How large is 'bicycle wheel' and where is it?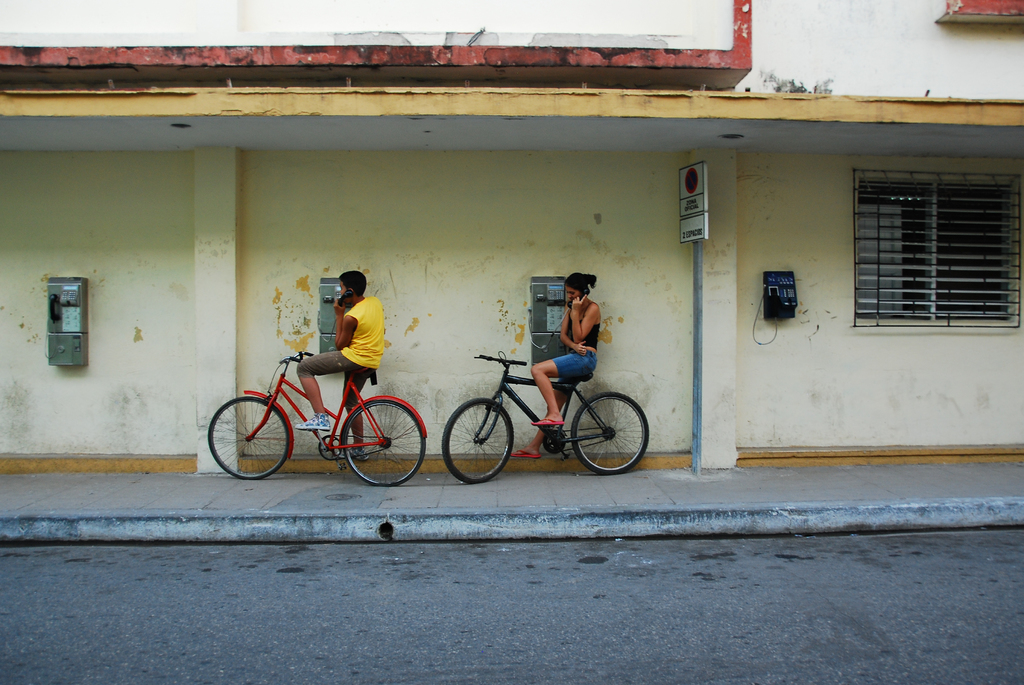
Bounding box: (344,399,428,485).
